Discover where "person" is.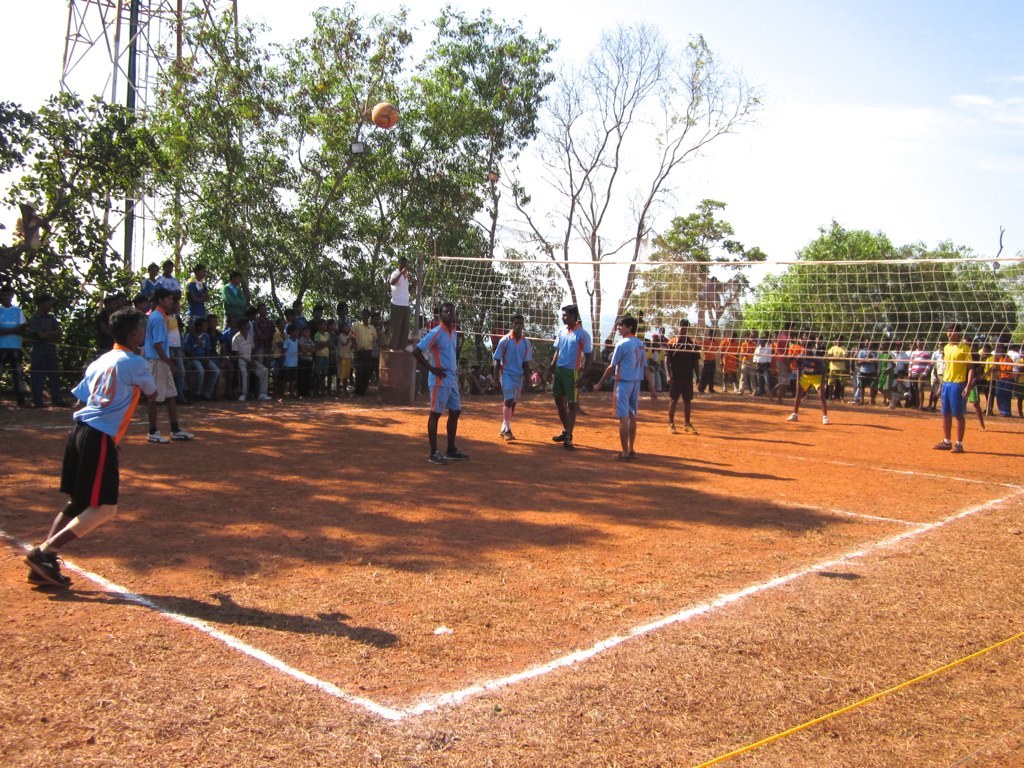
Discovered at 280,322,305,397.
